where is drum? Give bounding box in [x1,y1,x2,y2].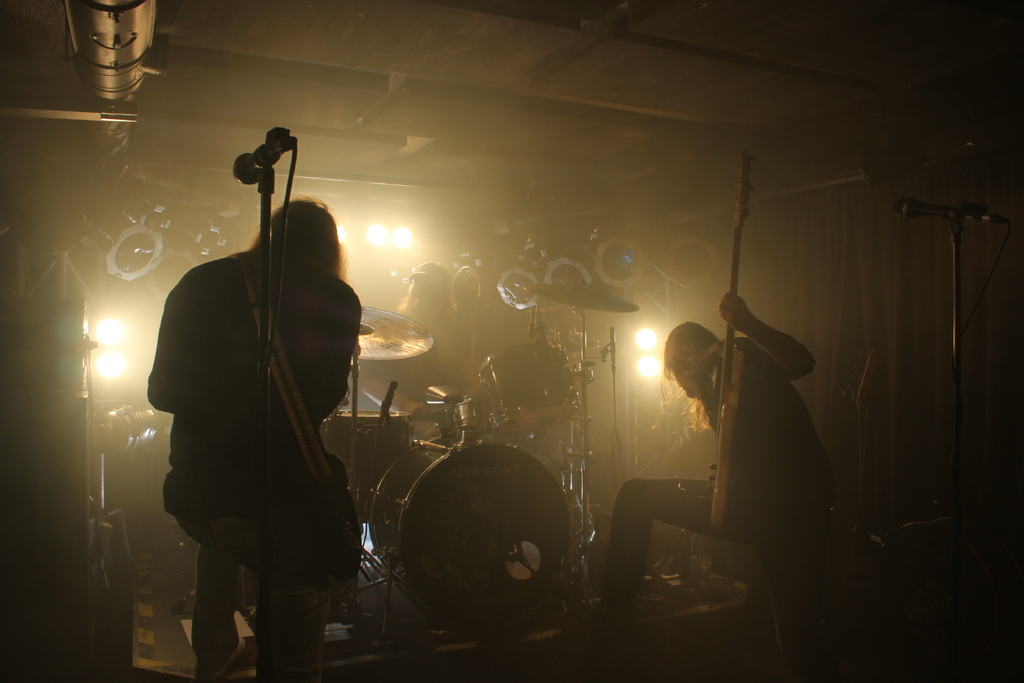
[320,411,412,508].
